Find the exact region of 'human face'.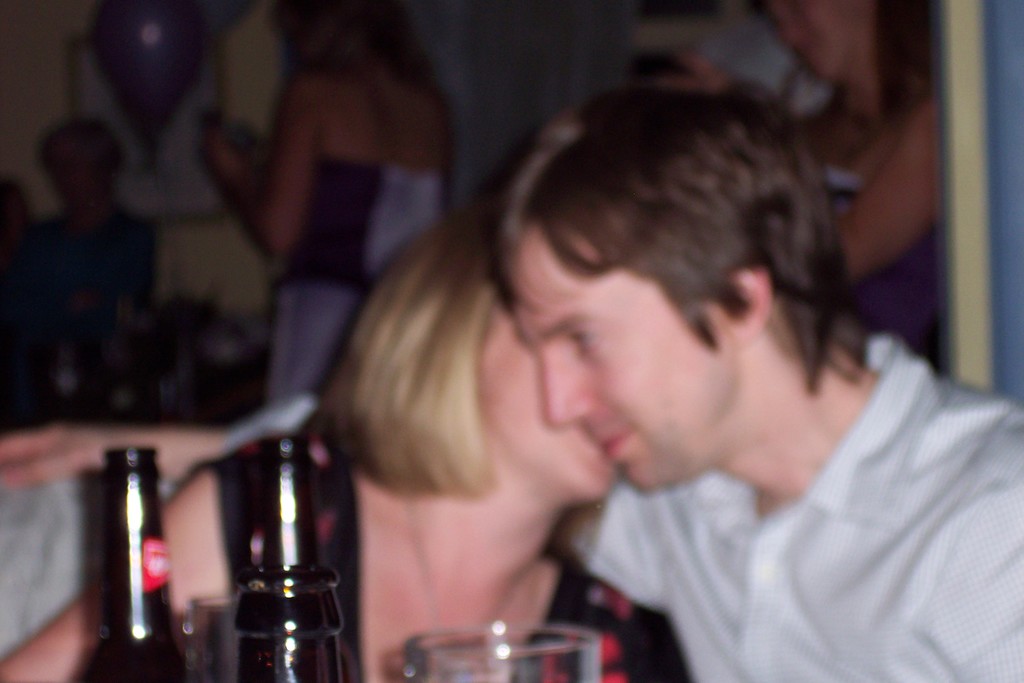
Exact region: region(477, 298, 619, 498).
